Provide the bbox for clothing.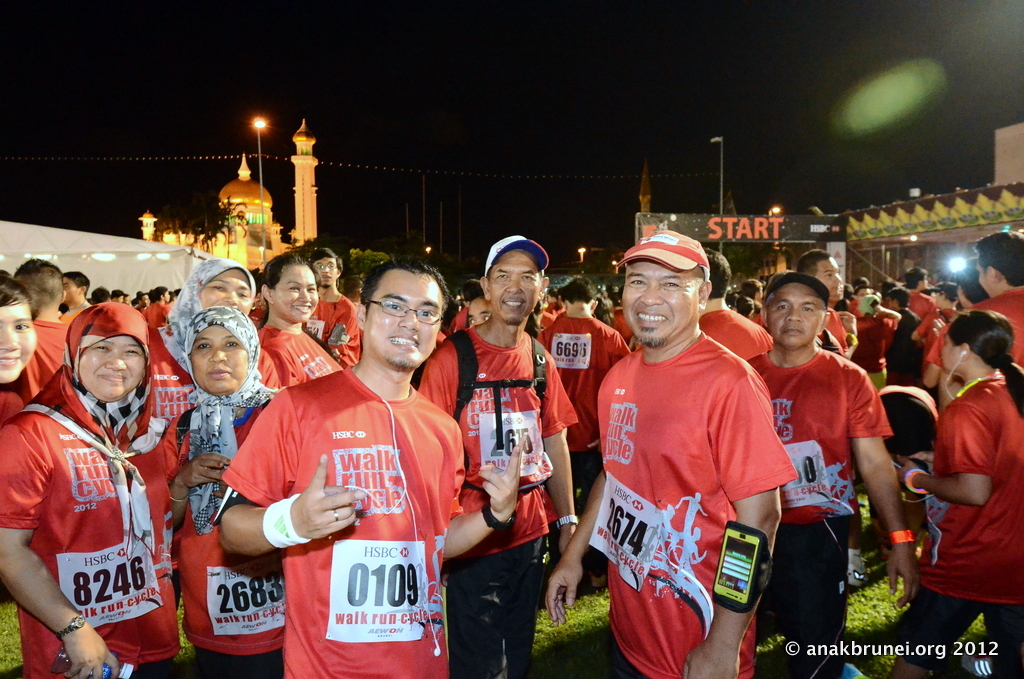
locate(448, 304, 464, 328).
